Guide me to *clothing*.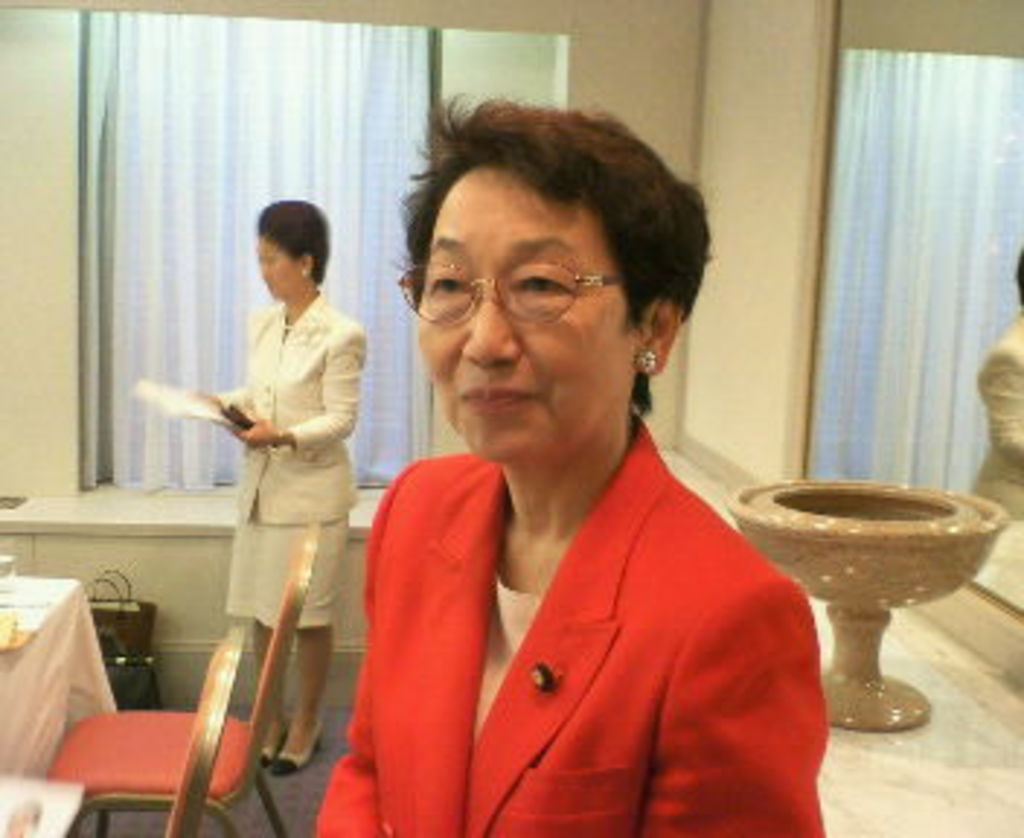
Guidance: 332, 384, 820, 823.
